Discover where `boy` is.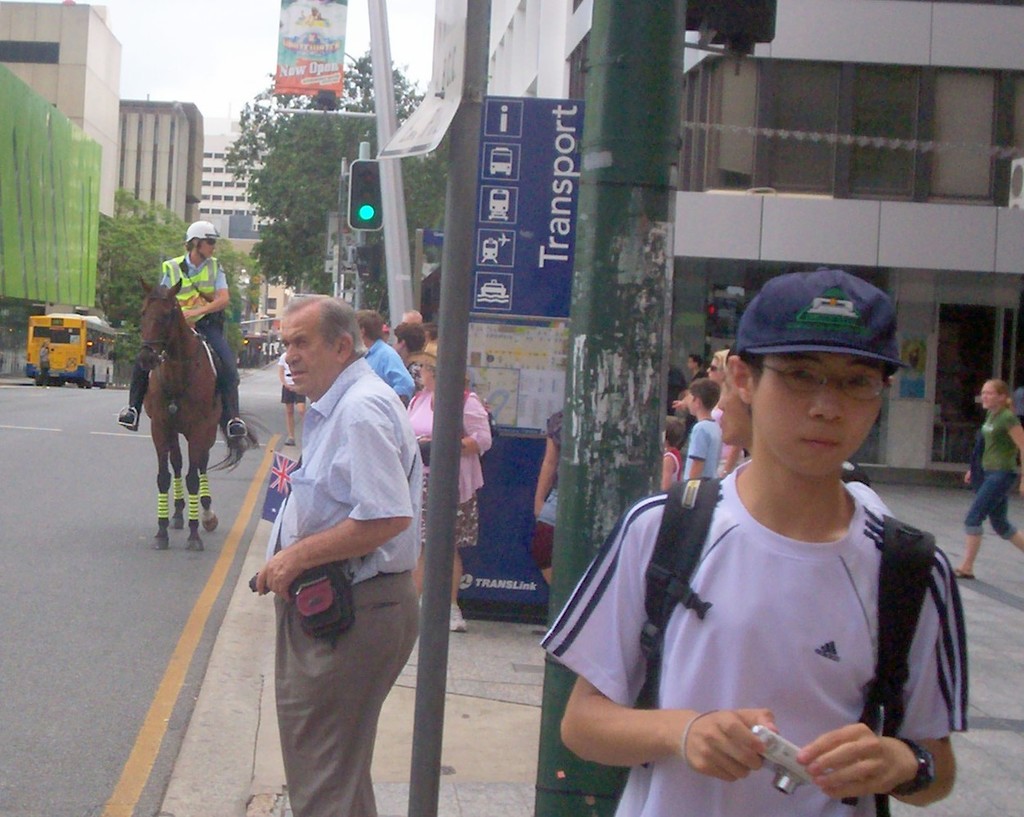
Discovered at (x1=118, y1=215, x2=245, y2=442).
